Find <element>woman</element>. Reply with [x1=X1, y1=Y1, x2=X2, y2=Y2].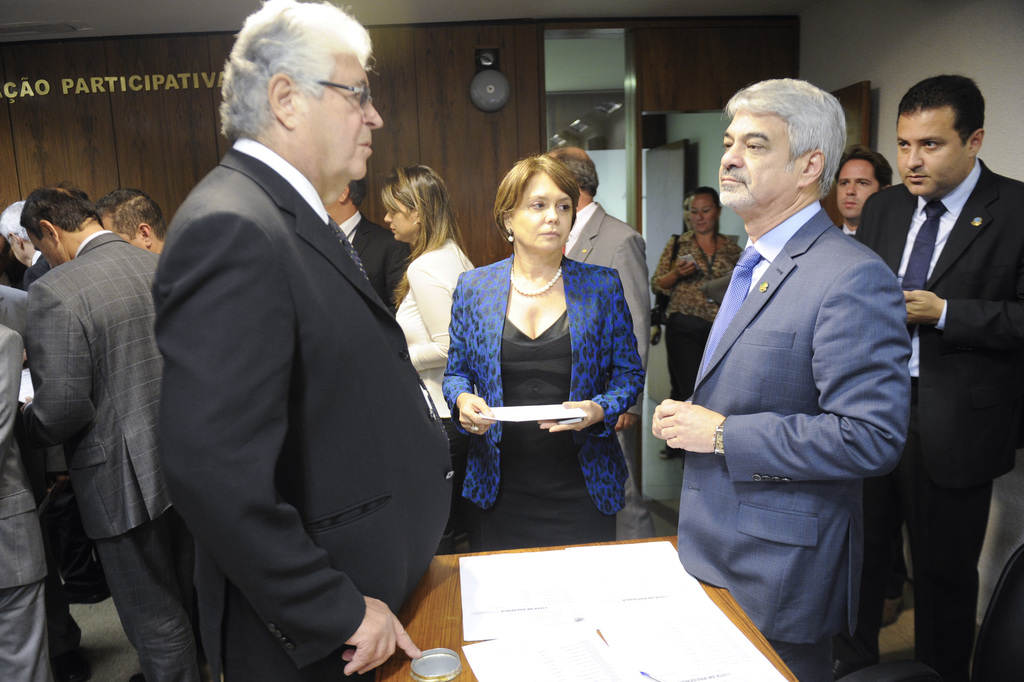
[x1=450, y1=151, x2=639, y2=588].
